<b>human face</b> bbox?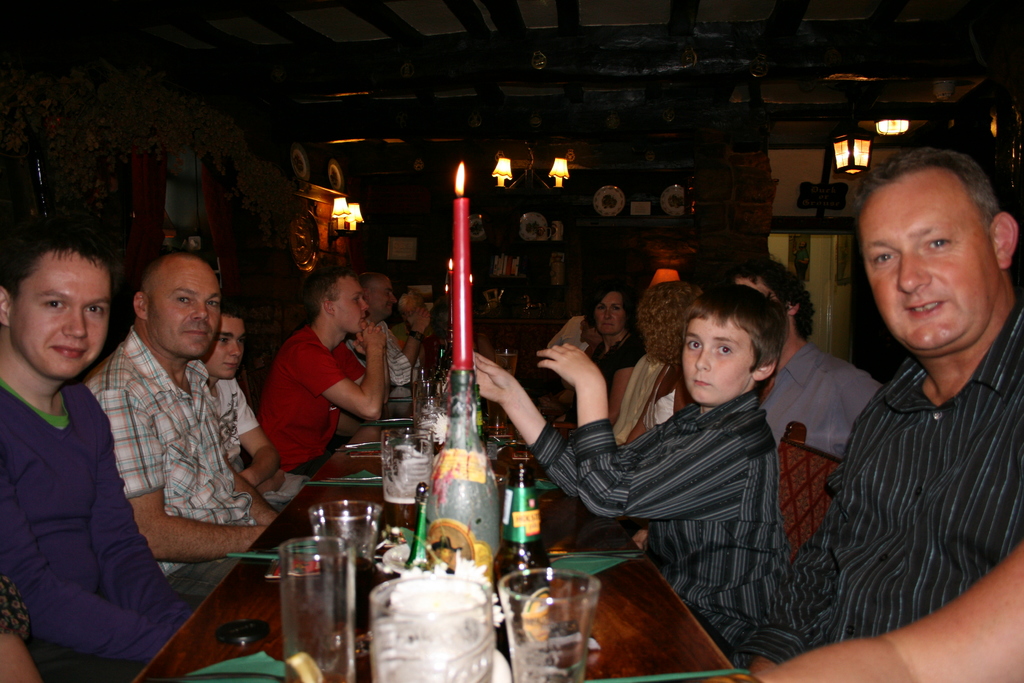
(332, 273, 365, 336)
